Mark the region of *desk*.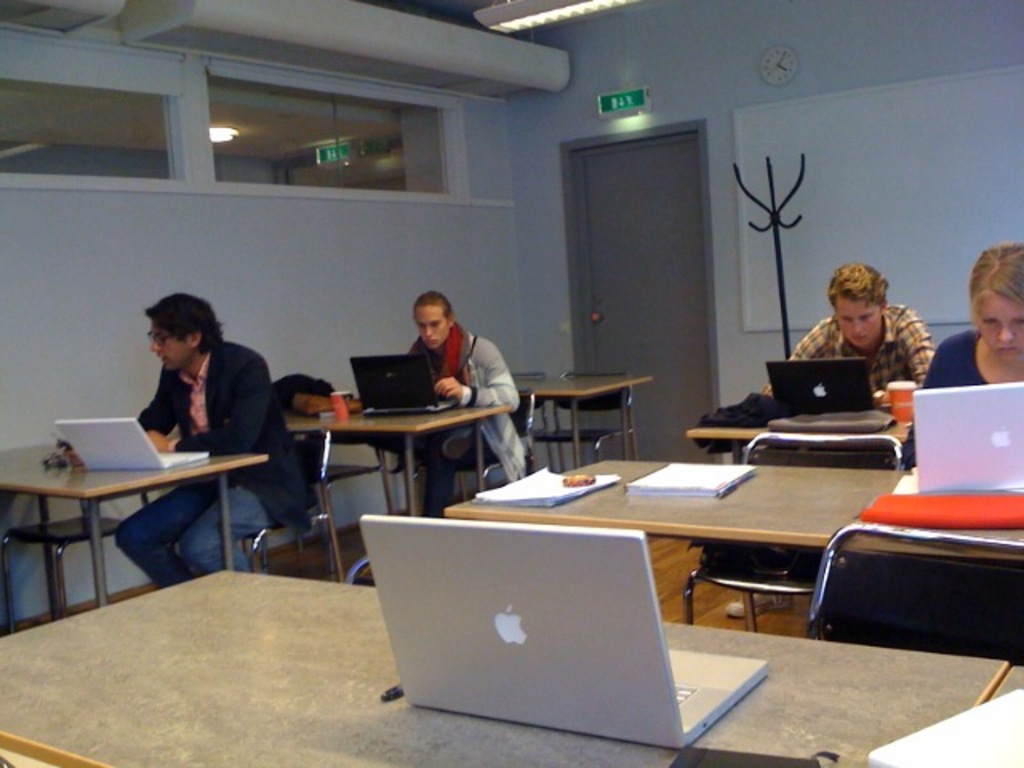
Region: crop(318, 459, 835, 749).
